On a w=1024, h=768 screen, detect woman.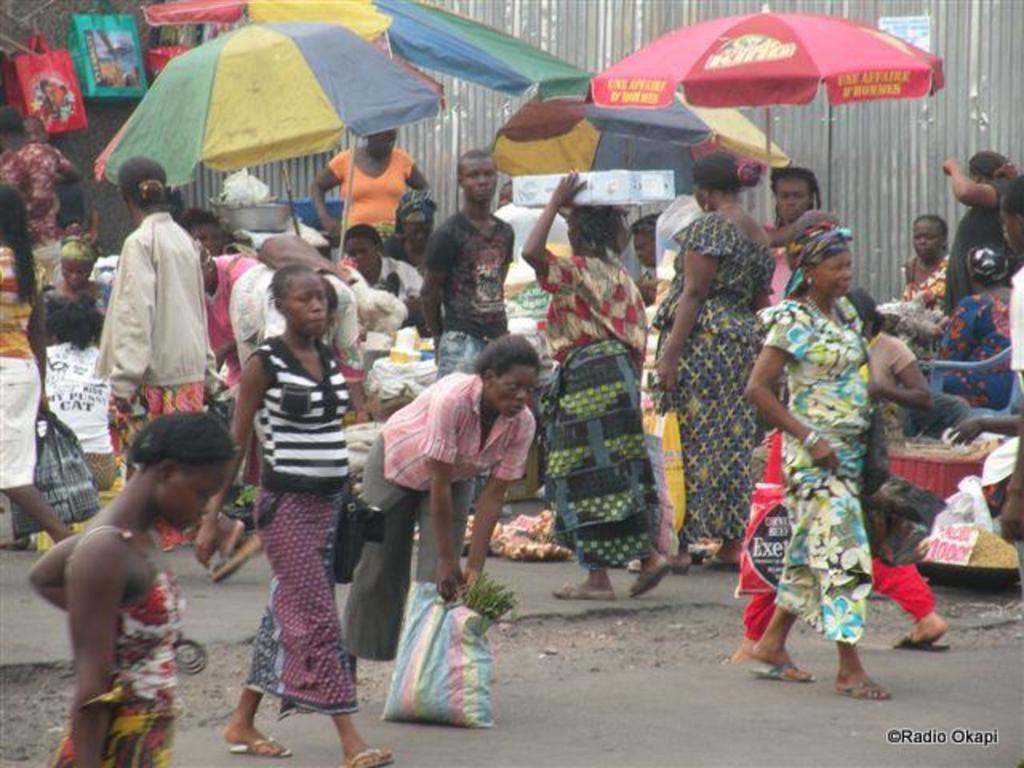
box=[742, 213, 912, 691].
